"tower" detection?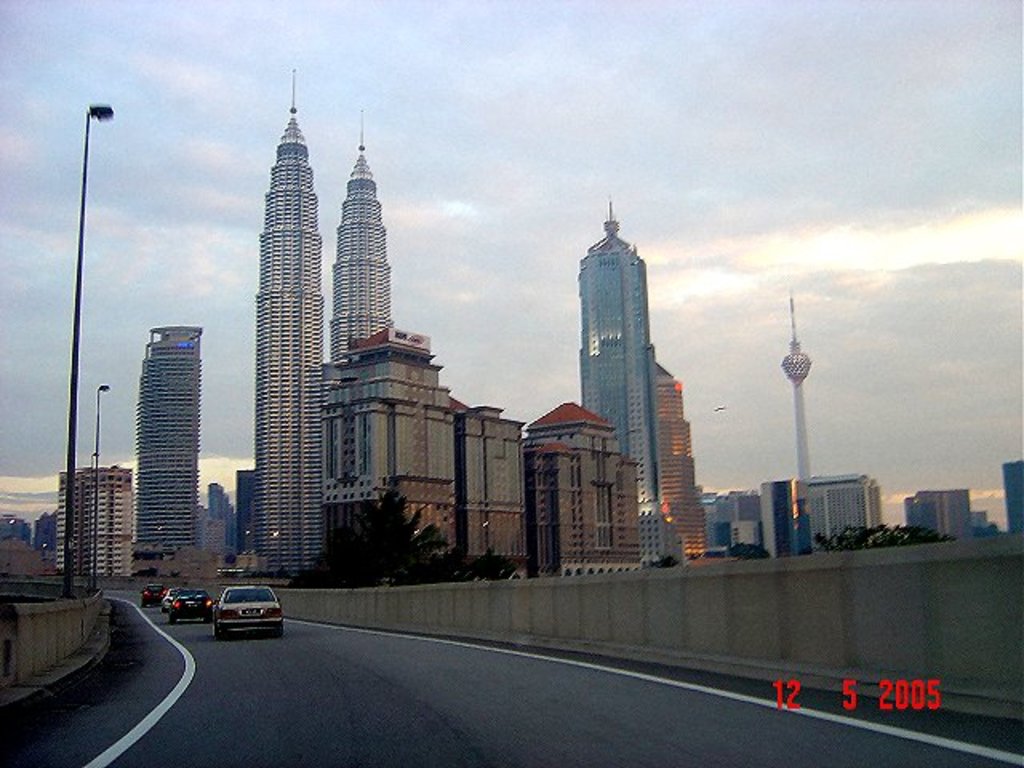
bbox=[250, 61, 394, 586]
